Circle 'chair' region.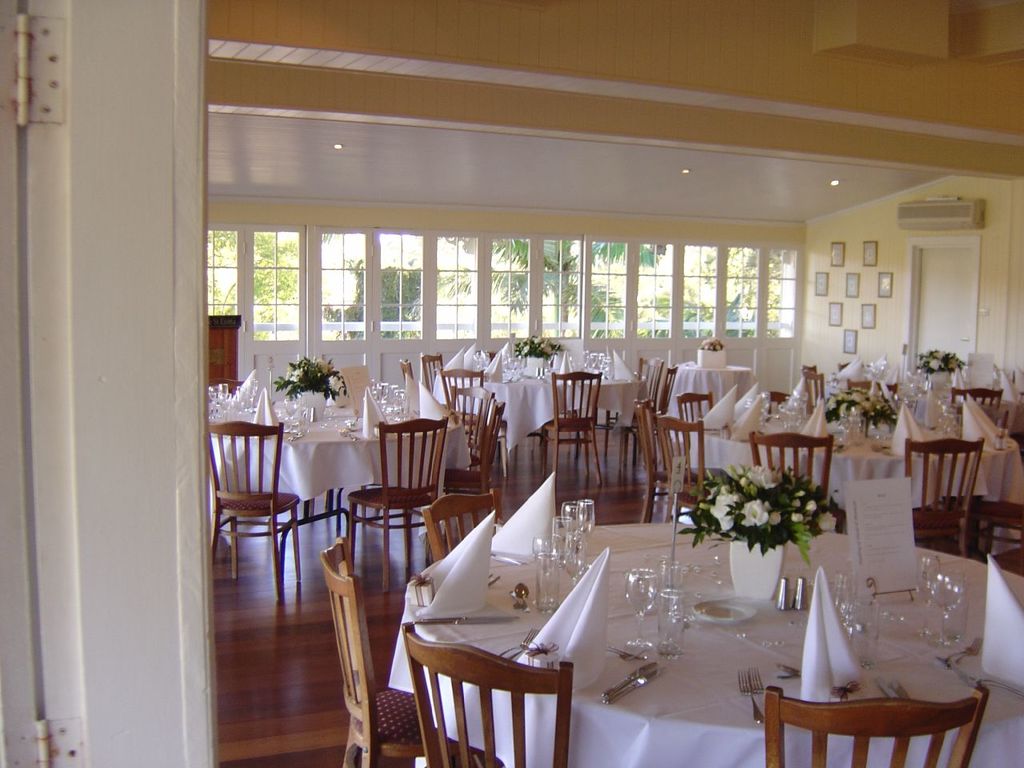
Region: (left=674, top=388, right=712, bottom=448).
